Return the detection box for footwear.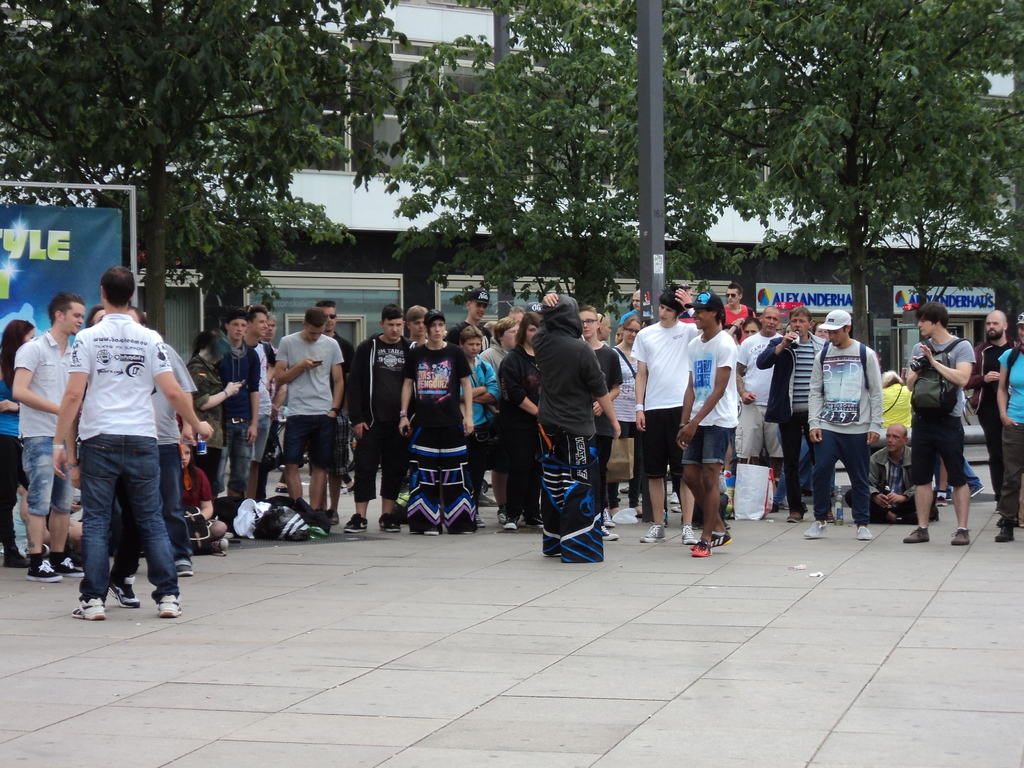
[827,511,833,521].
